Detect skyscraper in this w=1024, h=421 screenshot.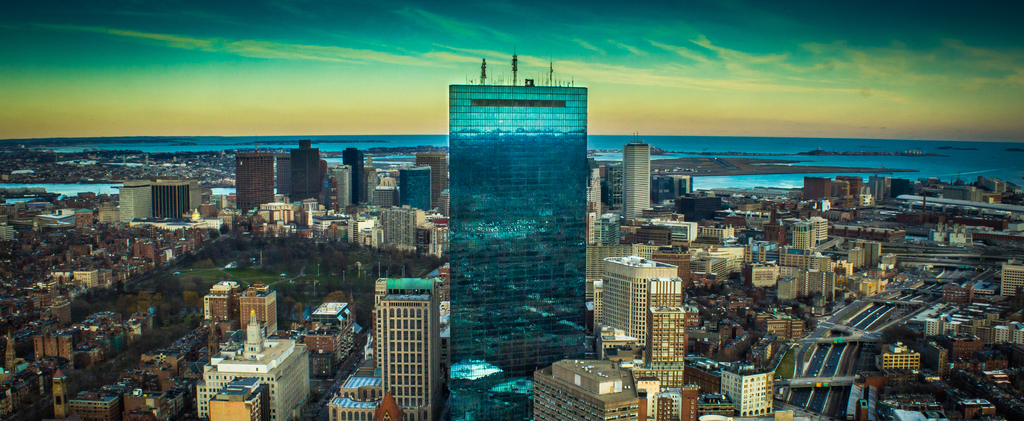
Detection: [623, 133, 659, 226].
